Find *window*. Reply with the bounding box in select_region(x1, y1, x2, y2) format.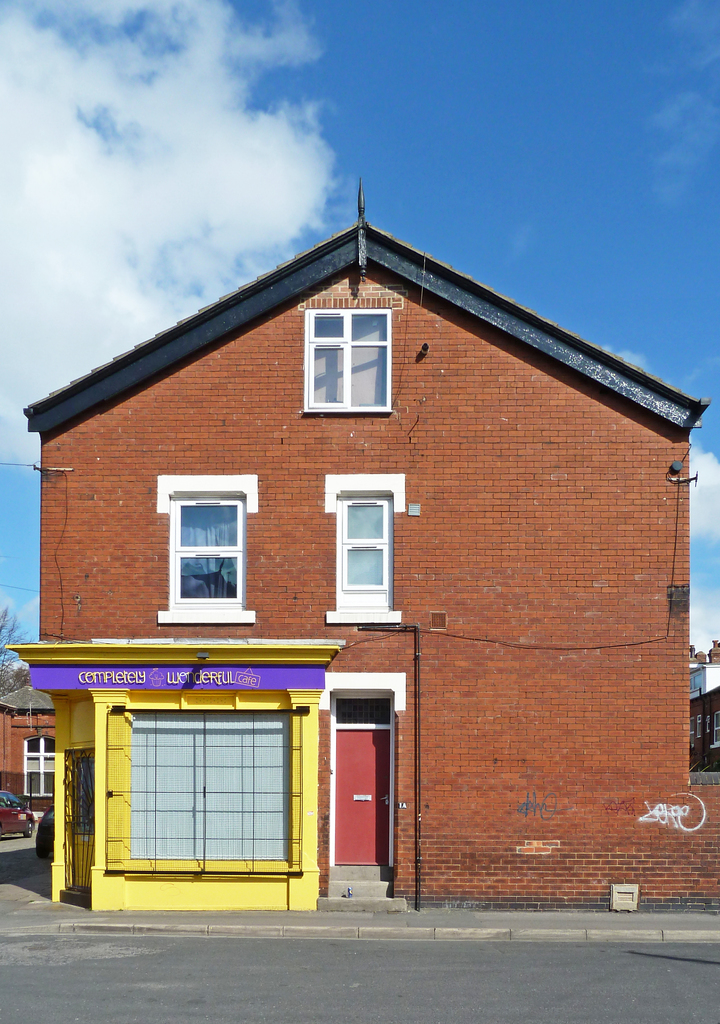
select_region(311, 307, 397, 408).
